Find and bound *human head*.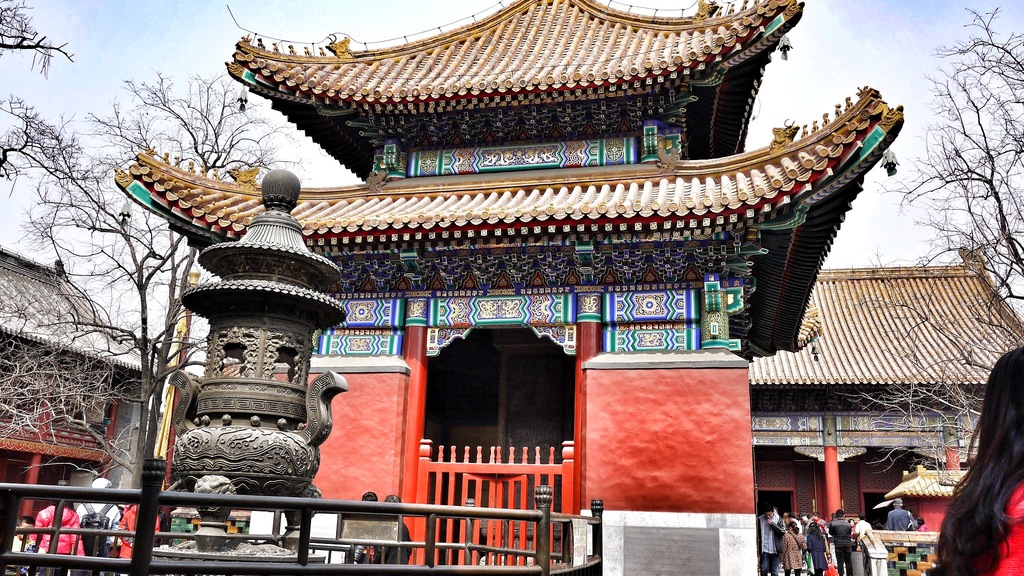
Bound: (x1=833, y1=507, x2=843, y2=519).
